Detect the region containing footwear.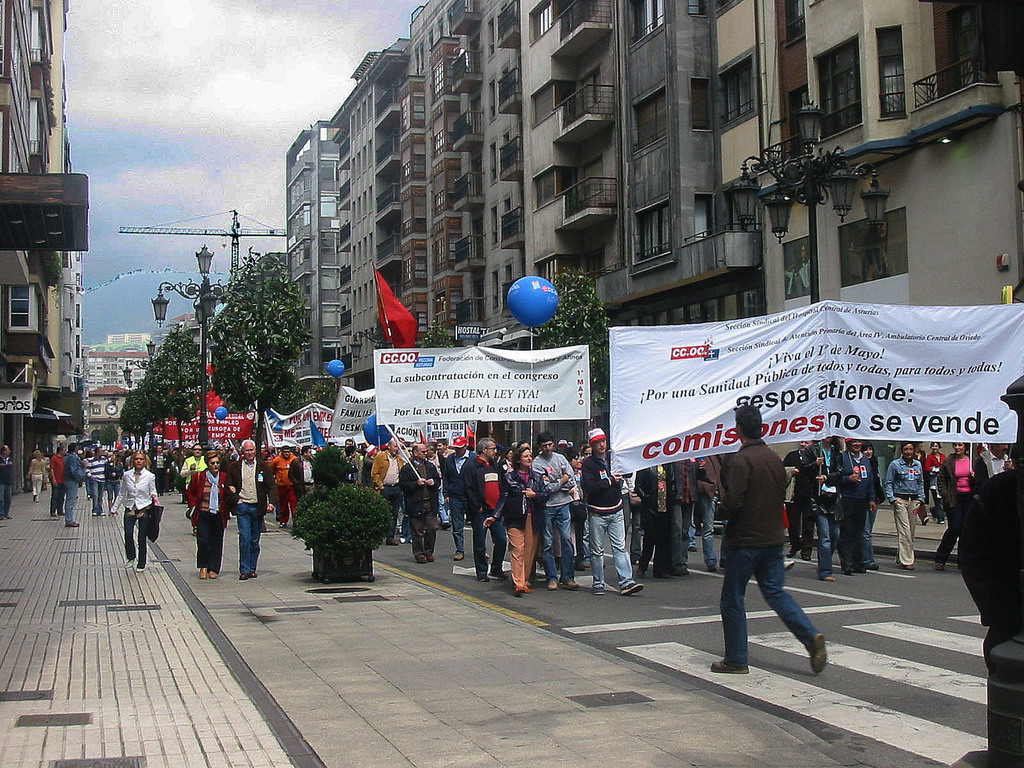
197/565/206/582.
